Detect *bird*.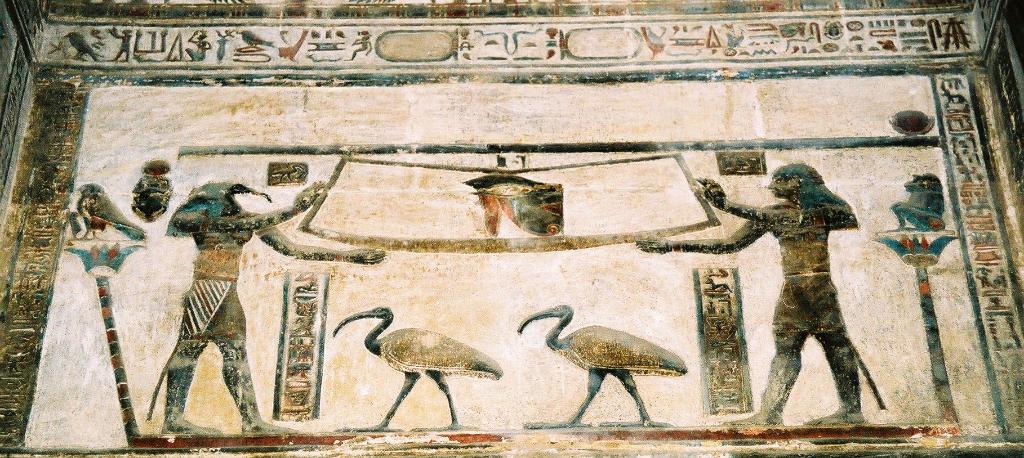
Detected at locate(536, 306, 698, 416).
